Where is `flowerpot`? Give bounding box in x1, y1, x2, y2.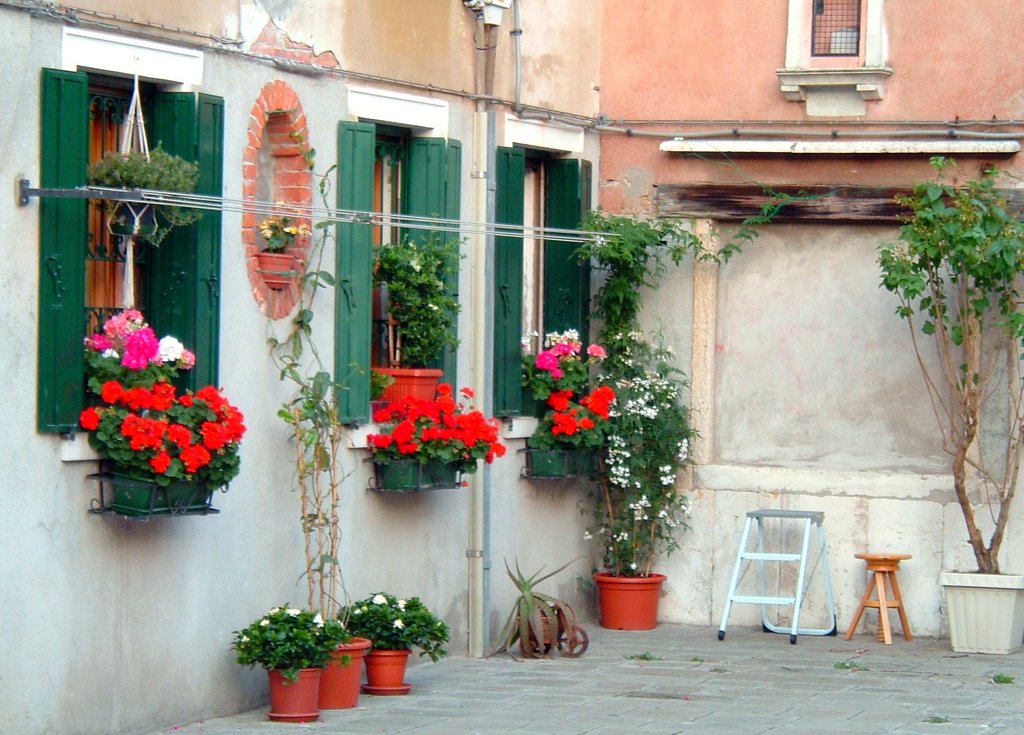
358, 650, 413, 695.
